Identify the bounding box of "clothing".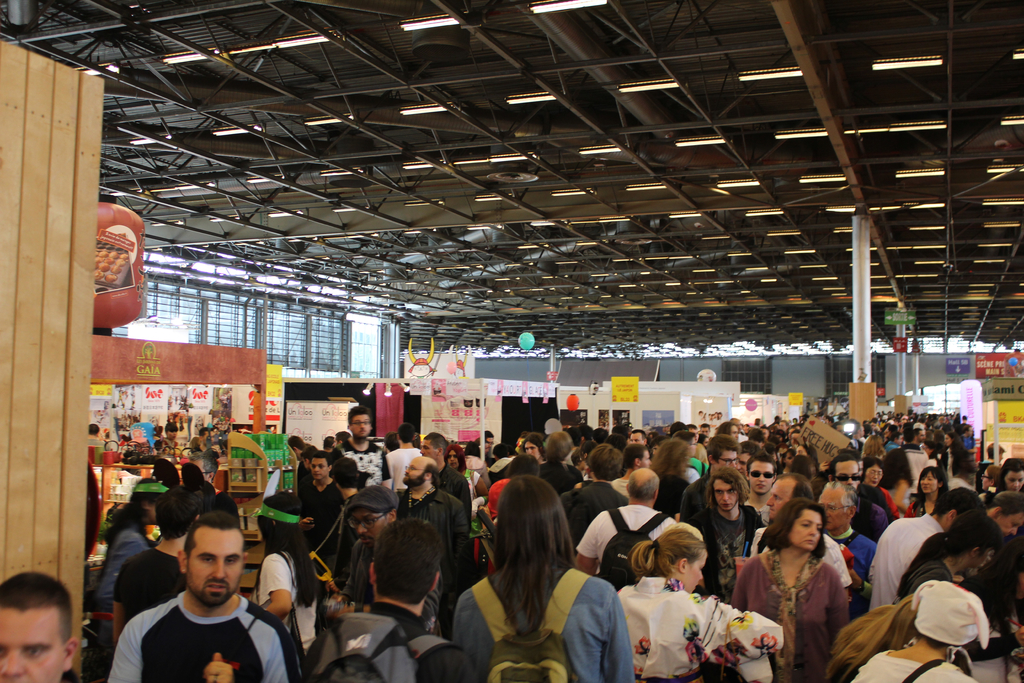
BBox(65, 668, 84, 682).
